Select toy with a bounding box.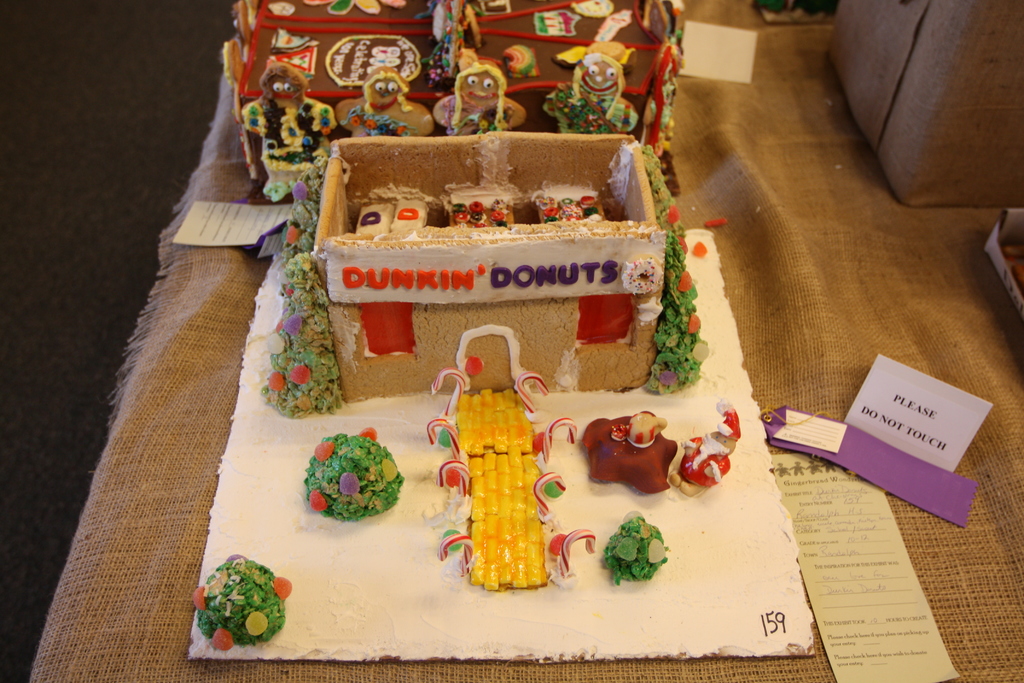
<region>390, 199, 428, 230</region>.
